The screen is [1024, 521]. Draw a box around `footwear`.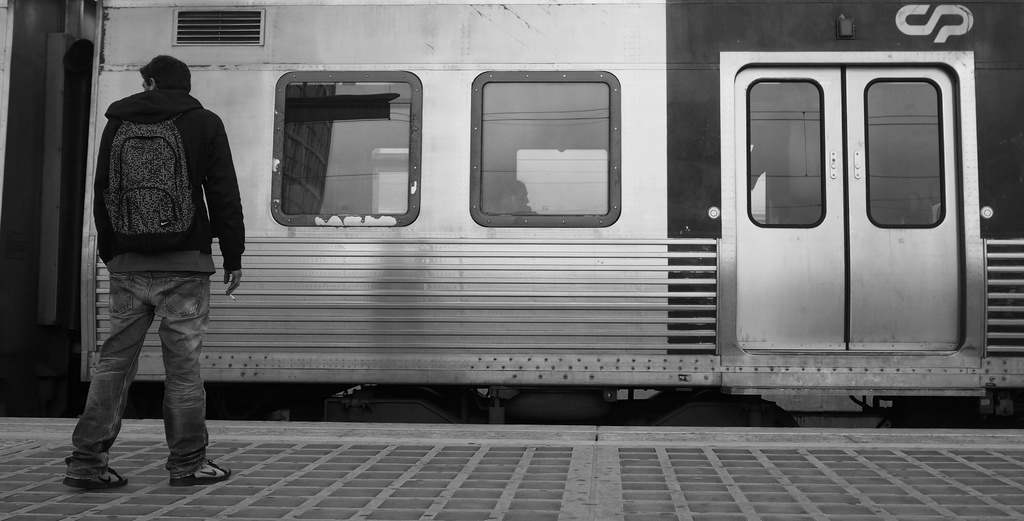
pyautogui.locateOnScreen(168, 457, 232, 487).
